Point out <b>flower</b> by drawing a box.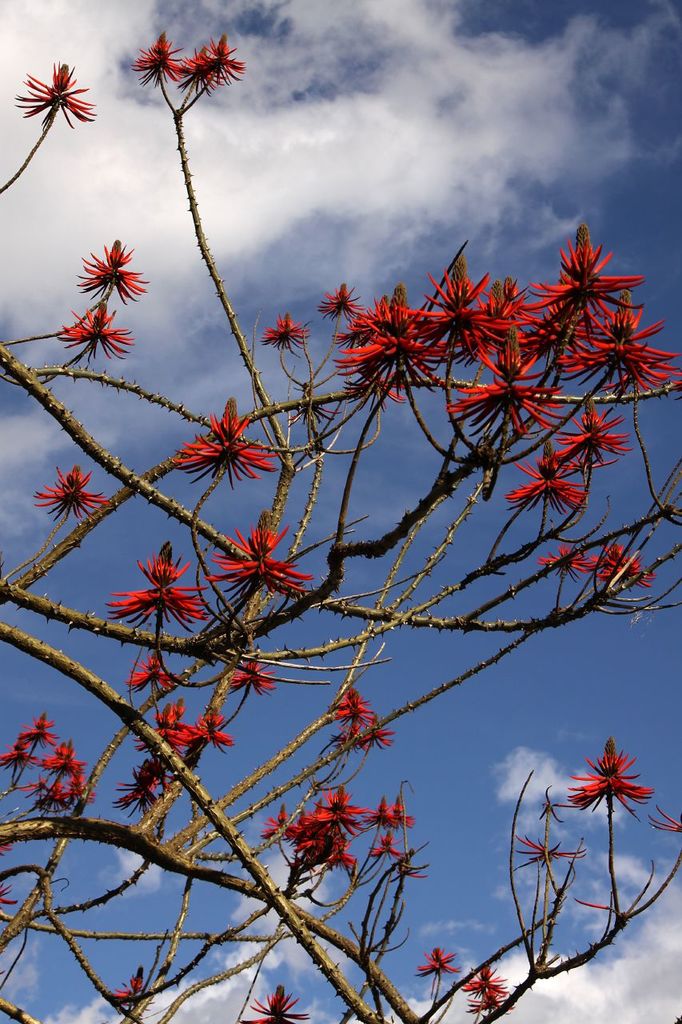
{"left": 333, "top": 691, "right": 397, "bottom": 750}.
